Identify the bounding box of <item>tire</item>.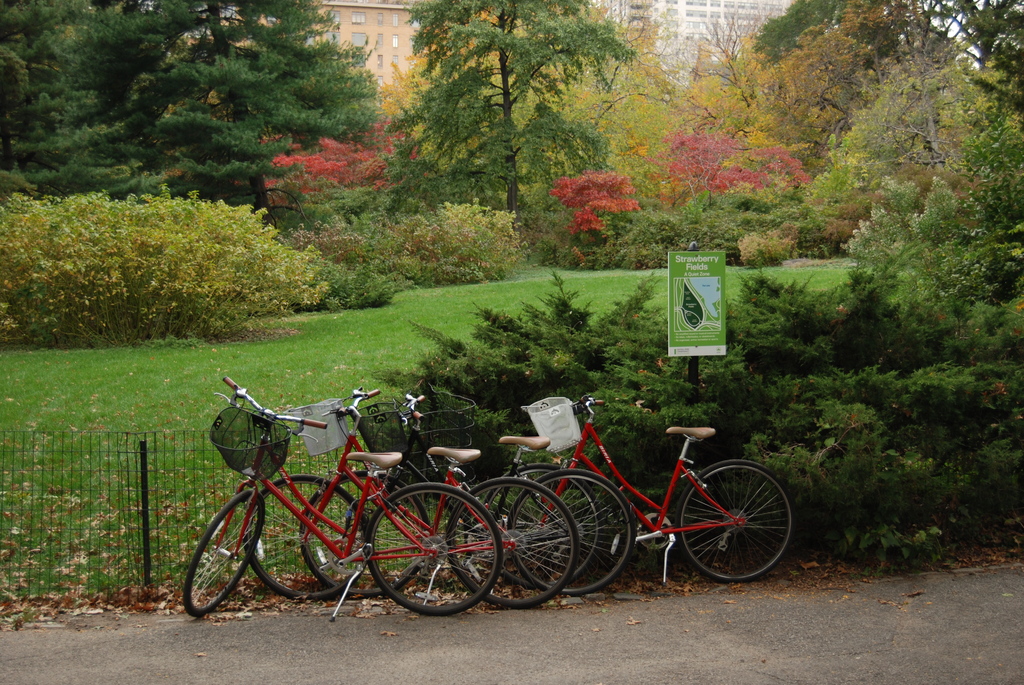
rect(364, 484, 502, 615).
